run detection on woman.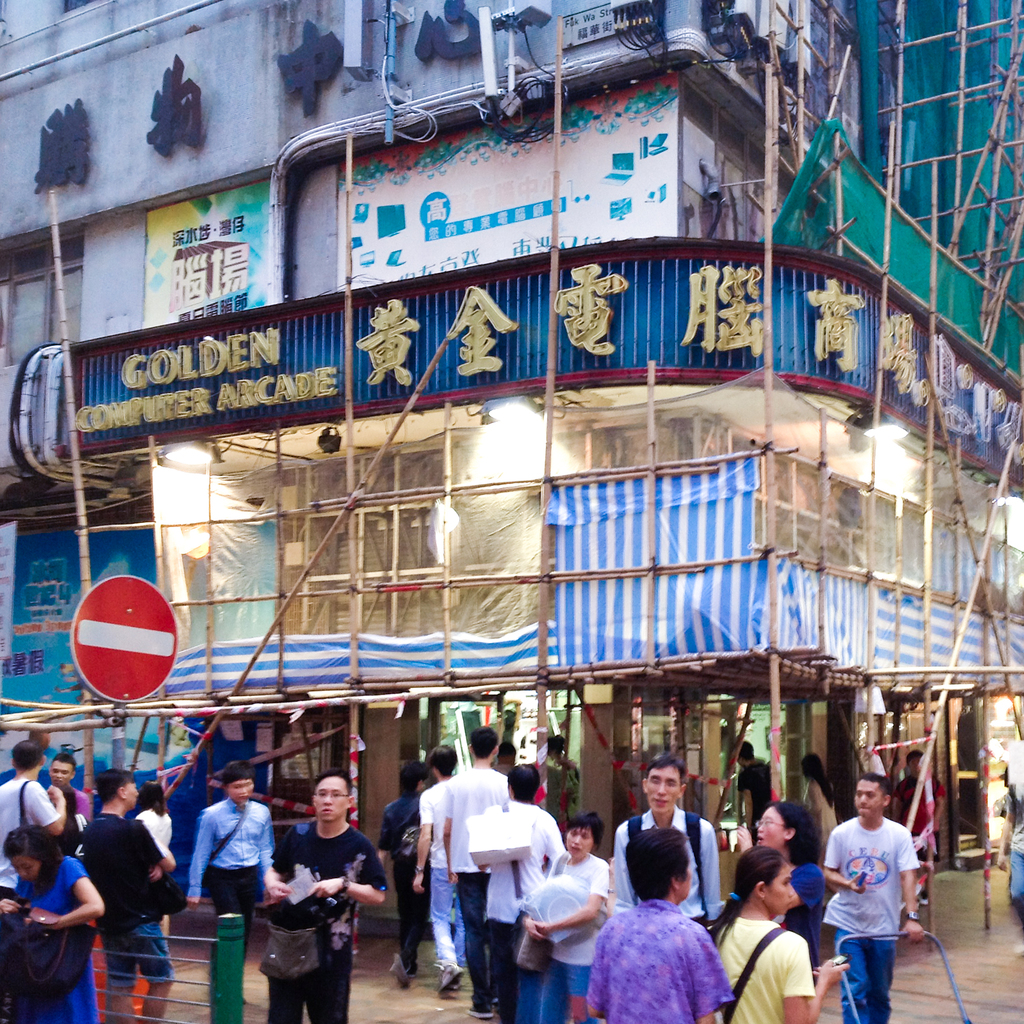
Result: locate(579, 831, 731, 1023).
